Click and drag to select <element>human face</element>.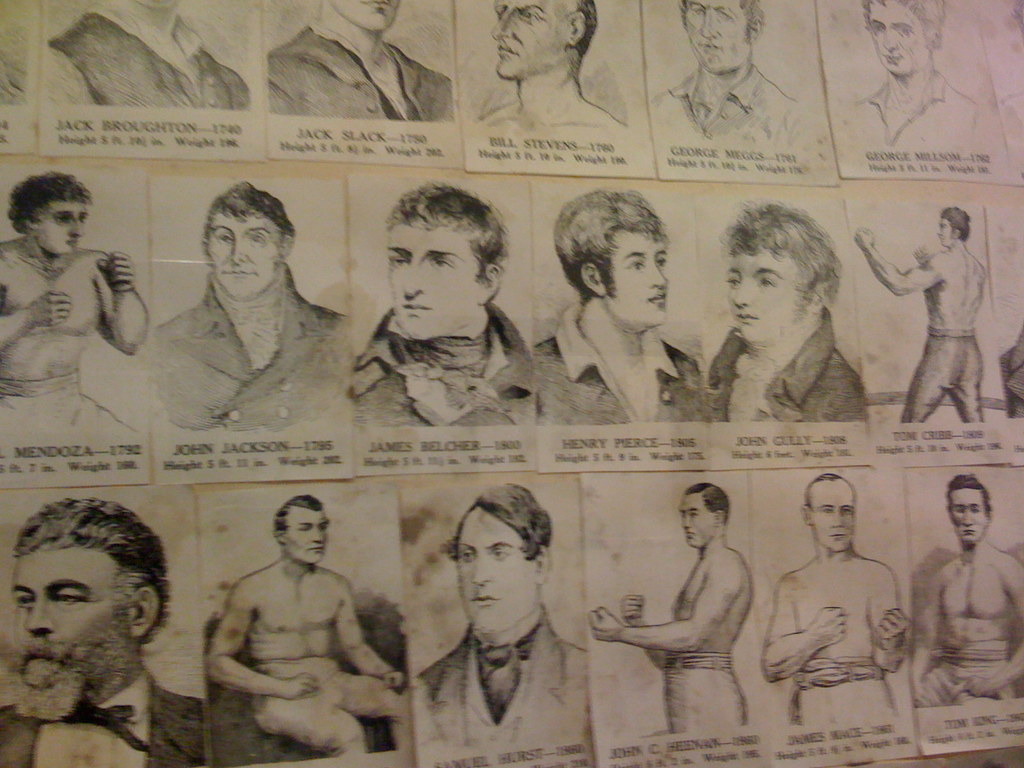
Selection: <region>607, 230, 668, 331</region>.
